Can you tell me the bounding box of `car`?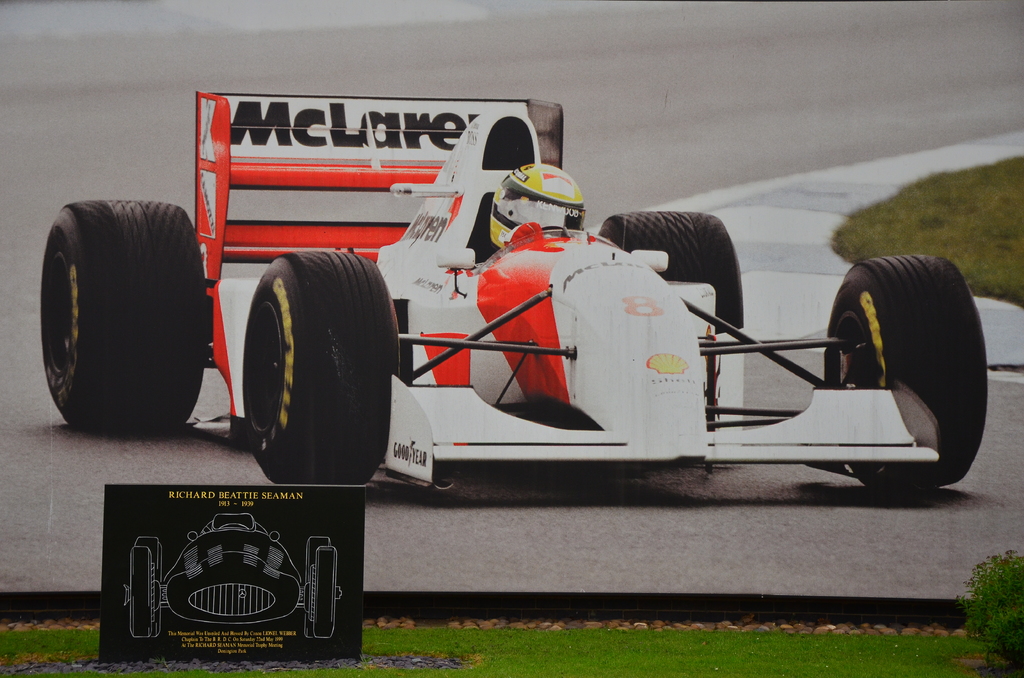
[40, 92, 989, 486].
